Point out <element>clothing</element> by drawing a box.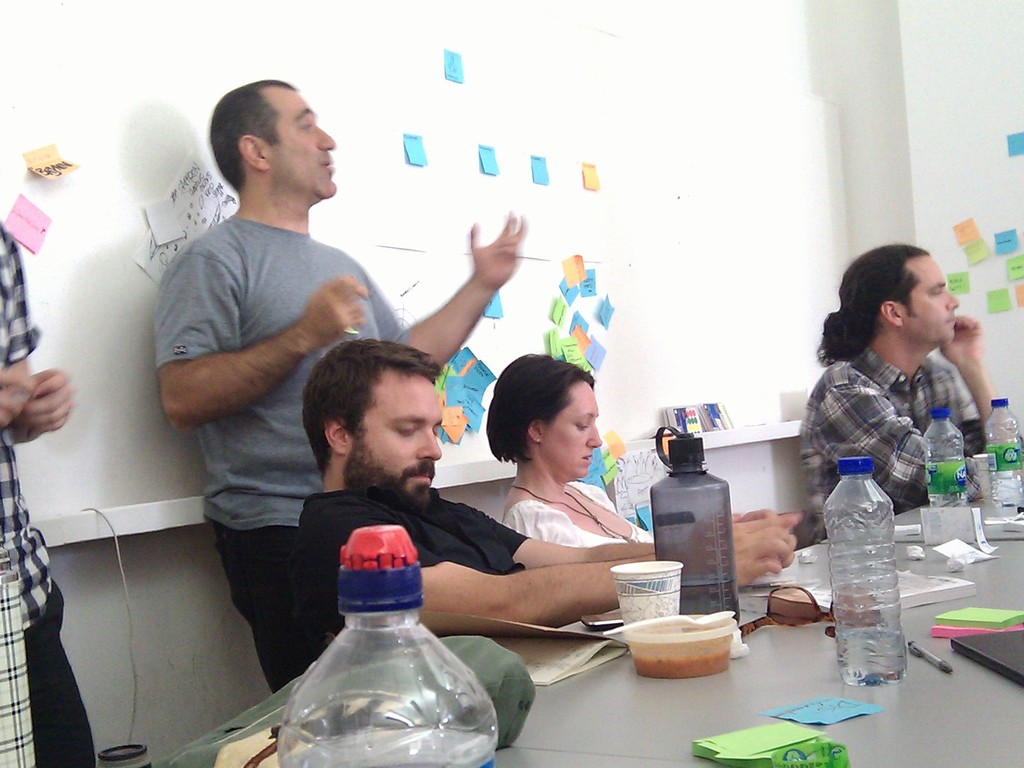
locate(146, 205, 412, 703).
